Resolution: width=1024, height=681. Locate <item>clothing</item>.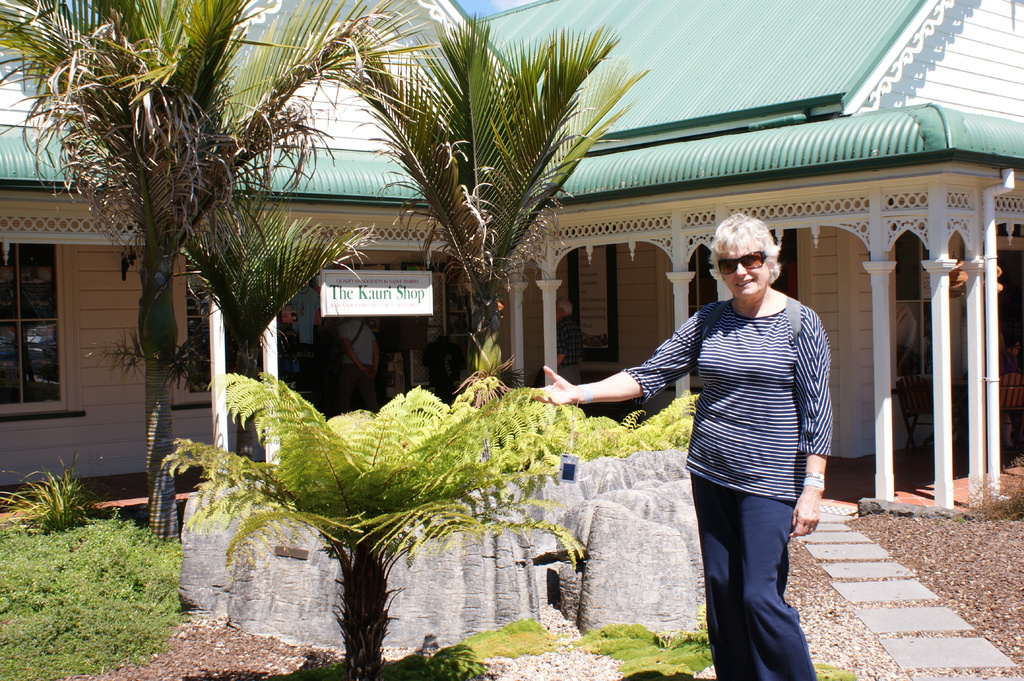
left=625, top=243, right=850, bottom=637.
